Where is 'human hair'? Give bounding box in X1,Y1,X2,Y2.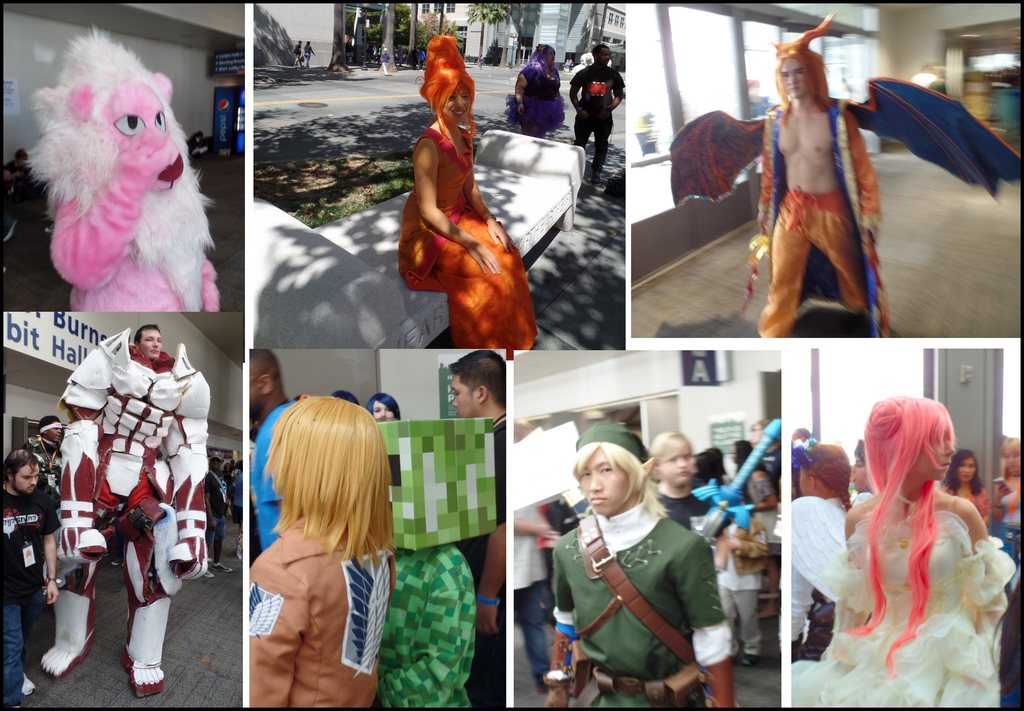
262,393,399,570.
